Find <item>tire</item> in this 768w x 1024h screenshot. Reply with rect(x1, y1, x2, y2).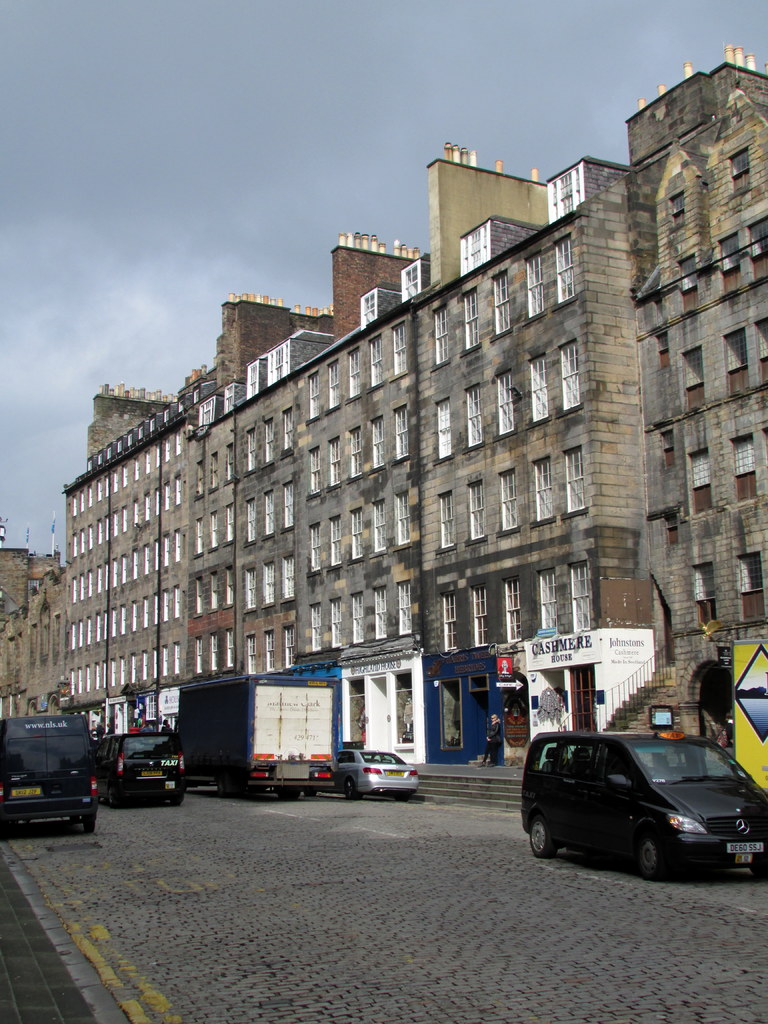
rect(342, 779, 362, 805).
